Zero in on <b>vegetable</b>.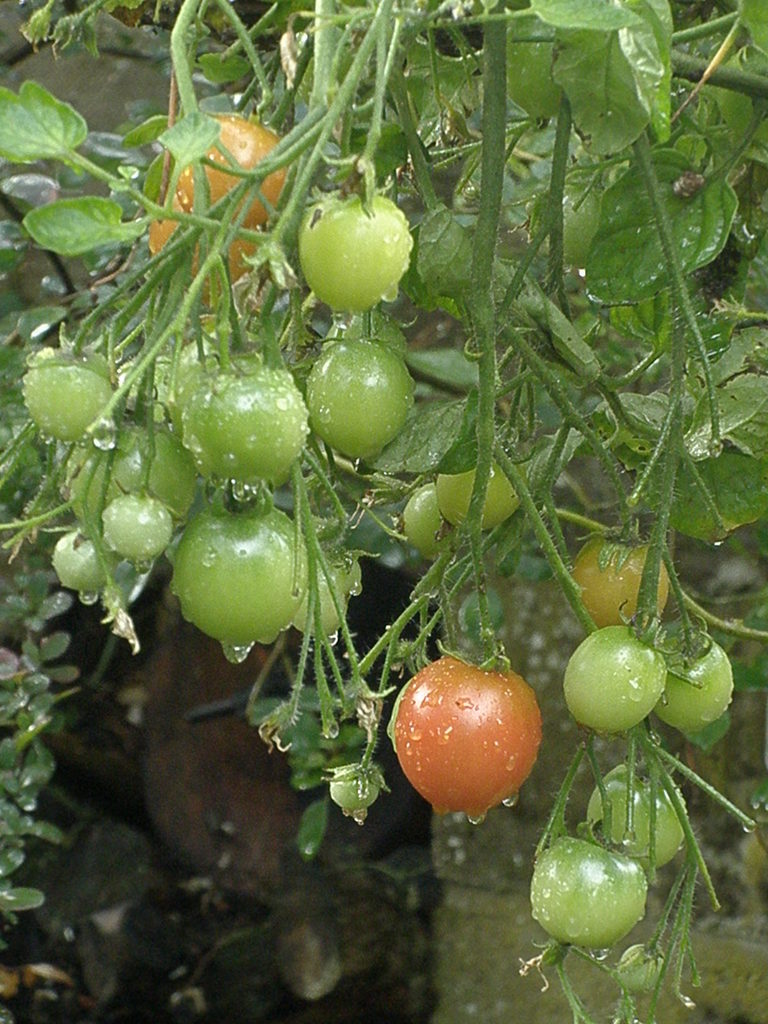
Zeroed in: box(295, 559, 361, 631).
